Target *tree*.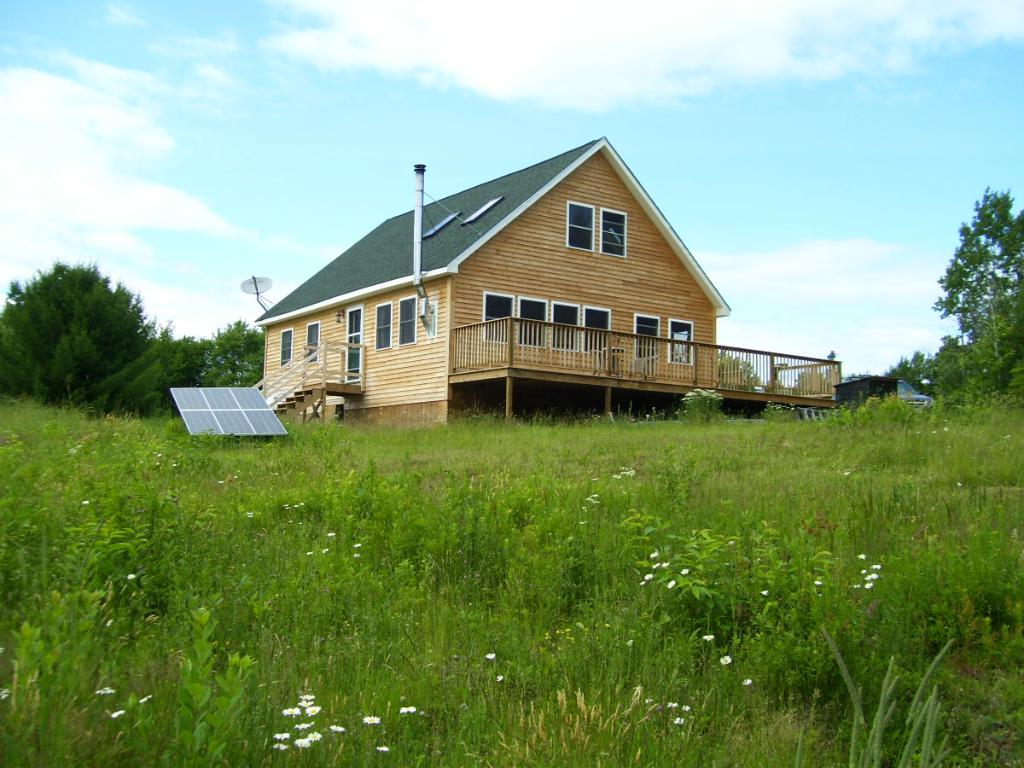
Target region: <region>209, 319, 264, 358</region>.
